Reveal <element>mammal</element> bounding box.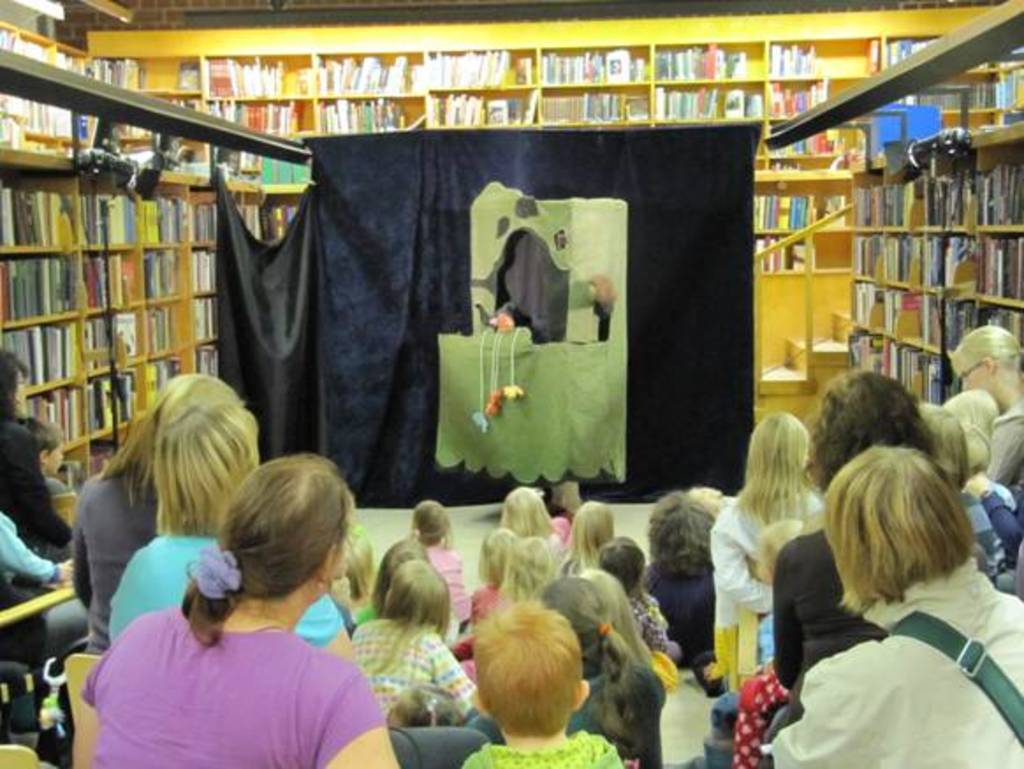
Revealed: 88/438/380/758.
